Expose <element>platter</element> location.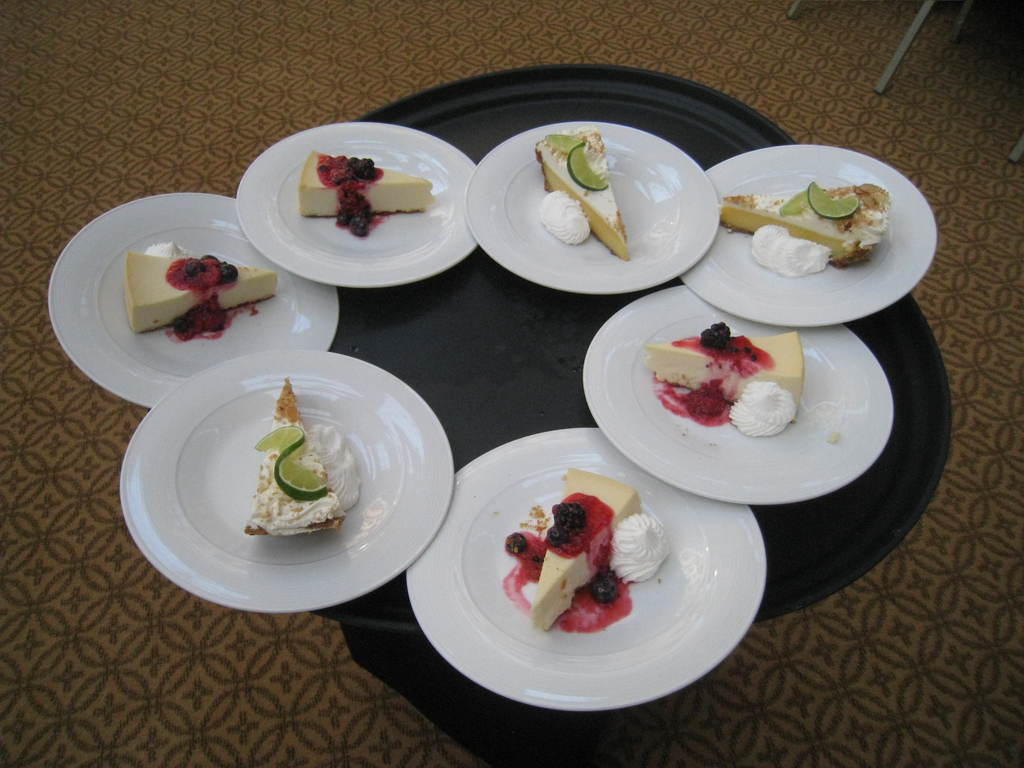
Exposed at locate(465, 124, 721, 287).
